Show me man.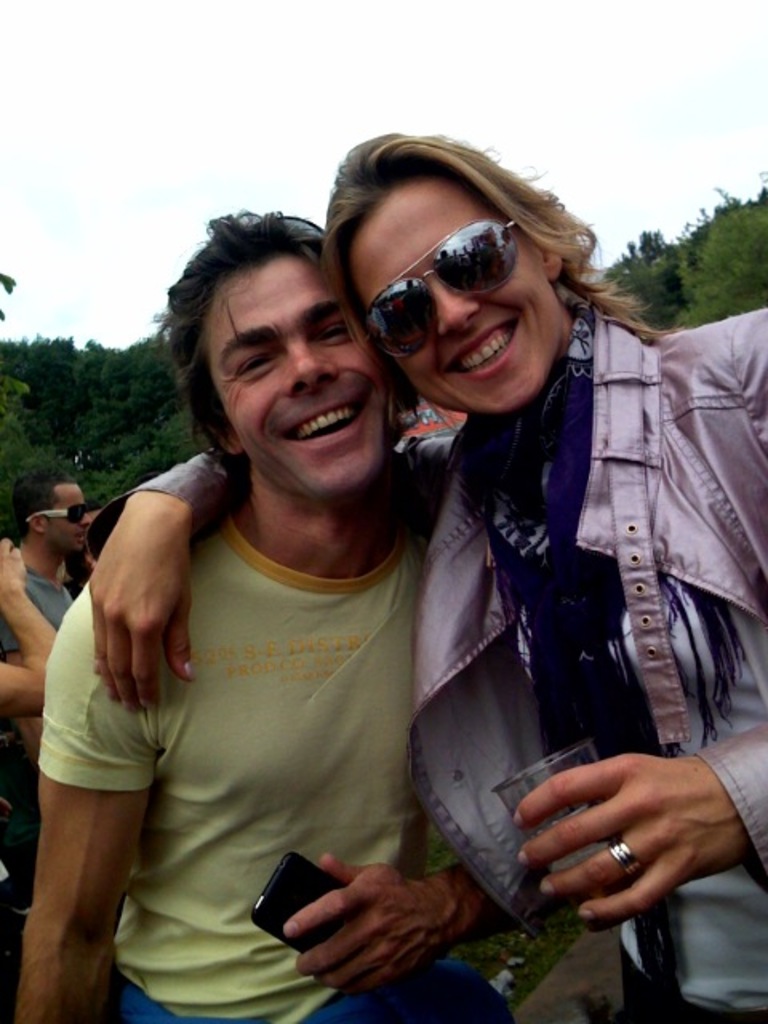
man is here: BBox(11, 206, 530, 1022).
